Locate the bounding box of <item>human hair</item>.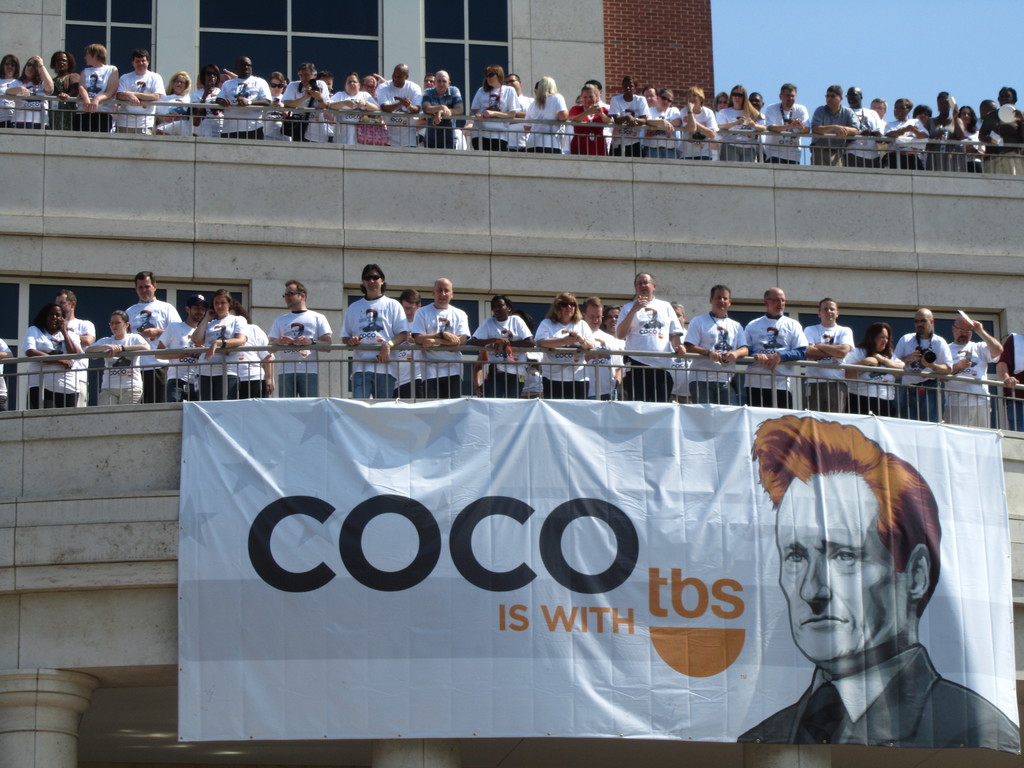
Bounding box: 562, 326, 572, 333.
